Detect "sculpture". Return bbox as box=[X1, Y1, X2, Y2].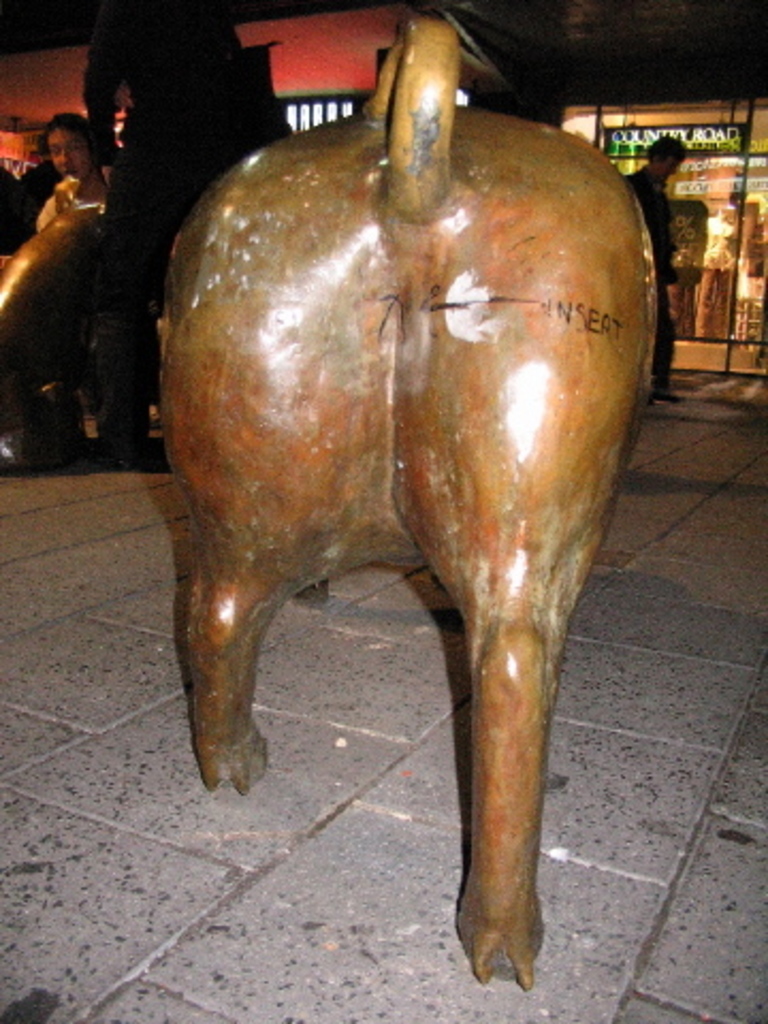
box=[134, 75, 655, 960].
